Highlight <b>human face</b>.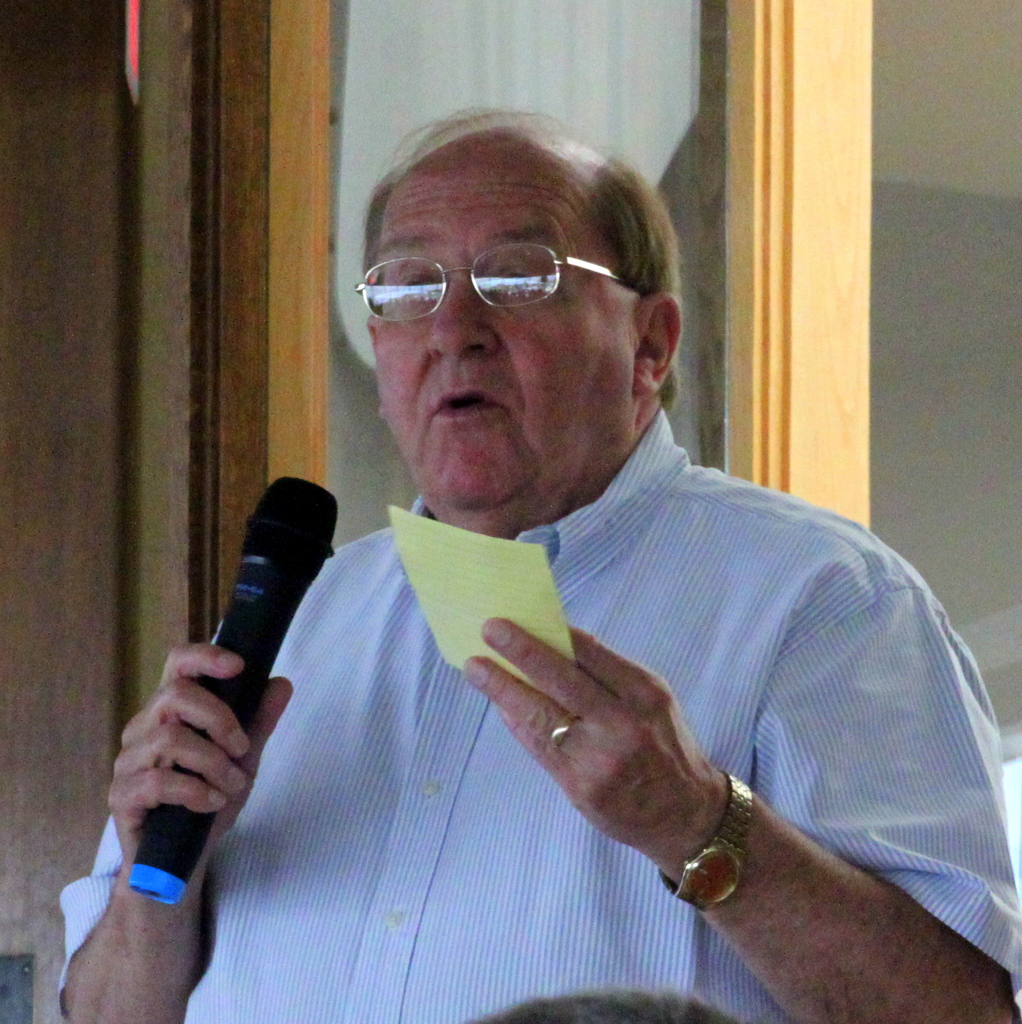
Highlighted region: bbox(360, 149, 644, 522).
